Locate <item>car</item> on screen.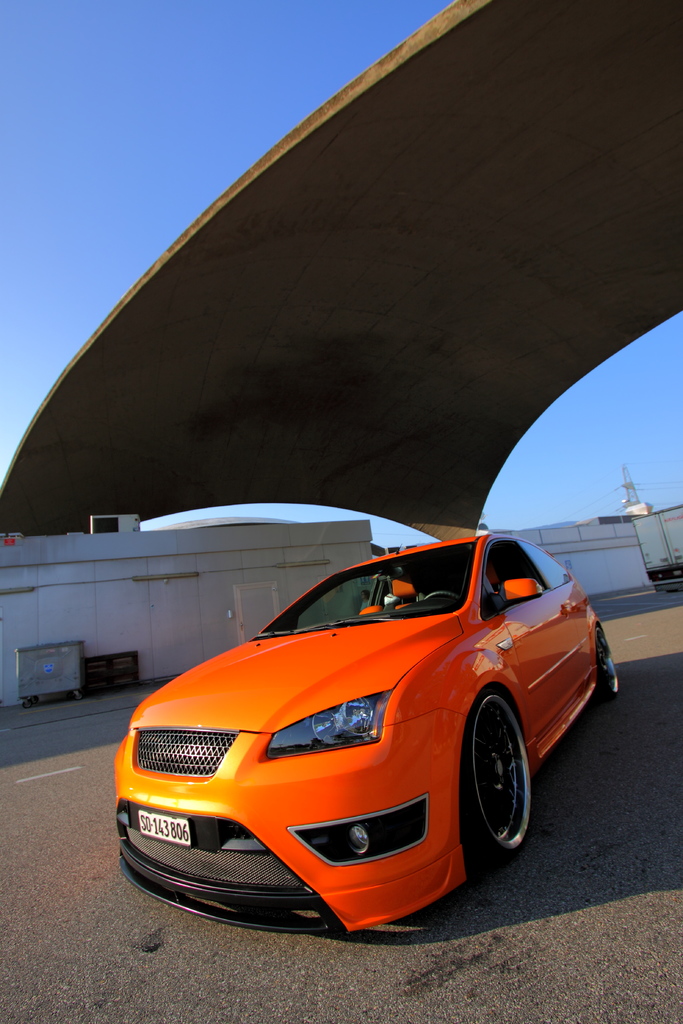
On screen at rect(647, 559, 682, 591).
